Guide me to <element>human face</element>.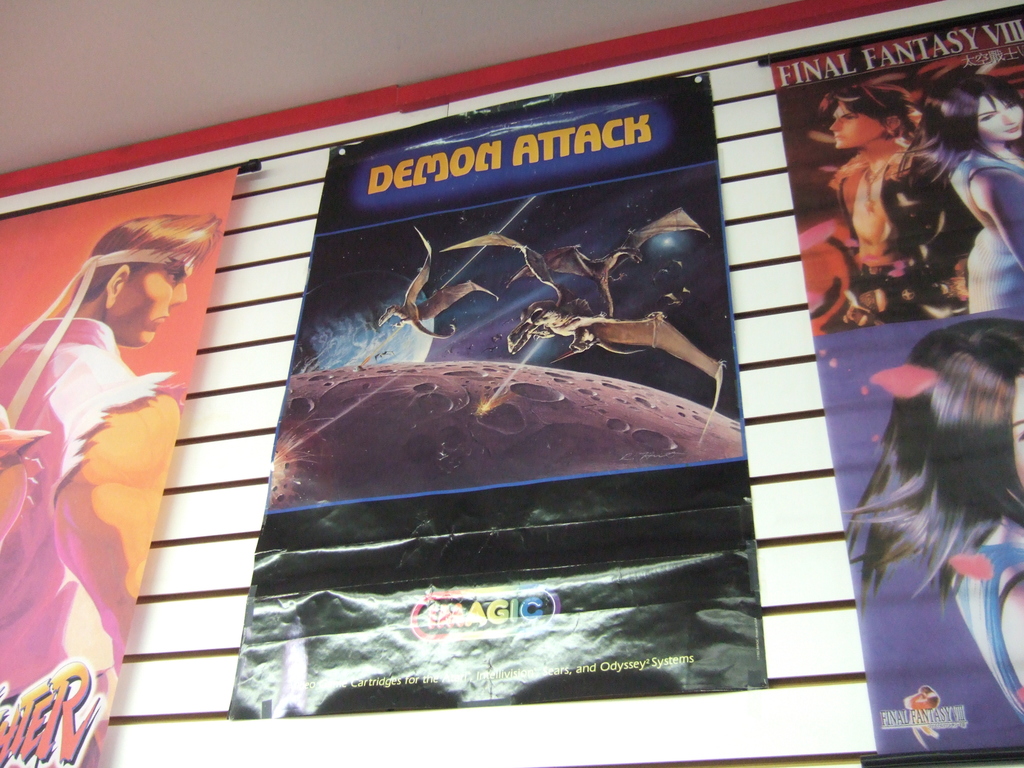
Guidance: {"left": 1012, "top": 377, "right": 1023, "bottom": 484}.
